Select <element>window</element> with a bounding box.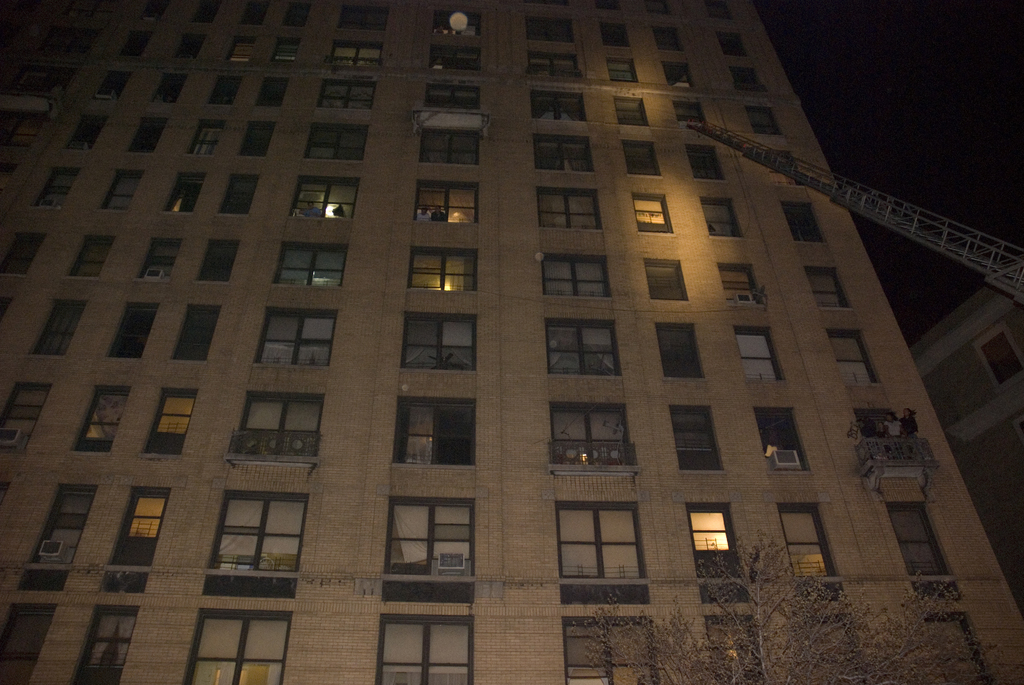
{"x1": 618, "y1": 91, "x2": 649, "y2": 131}.
